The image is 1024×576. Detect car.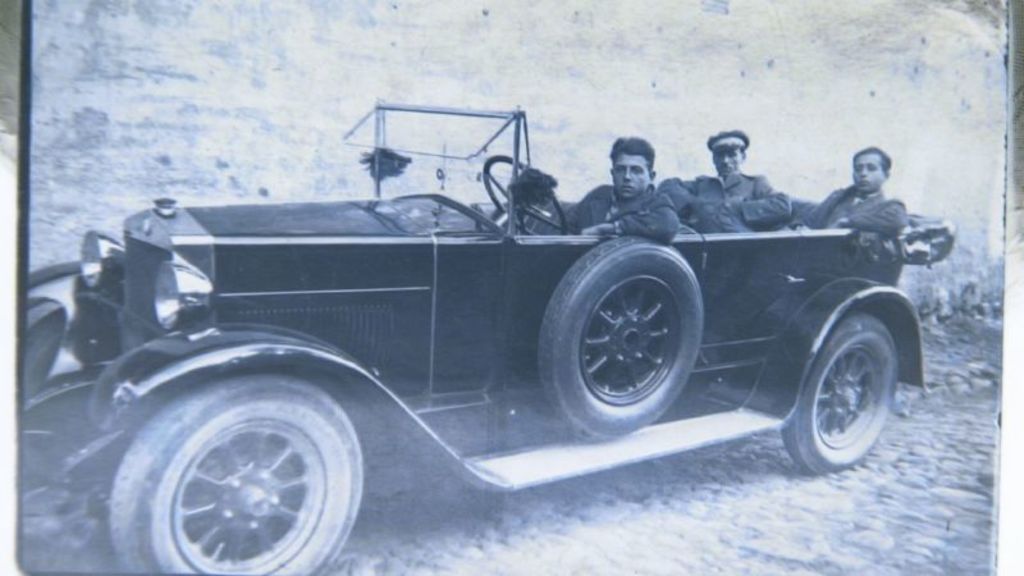
Detection: (left=18, top=99, right=956, bottom=575).
